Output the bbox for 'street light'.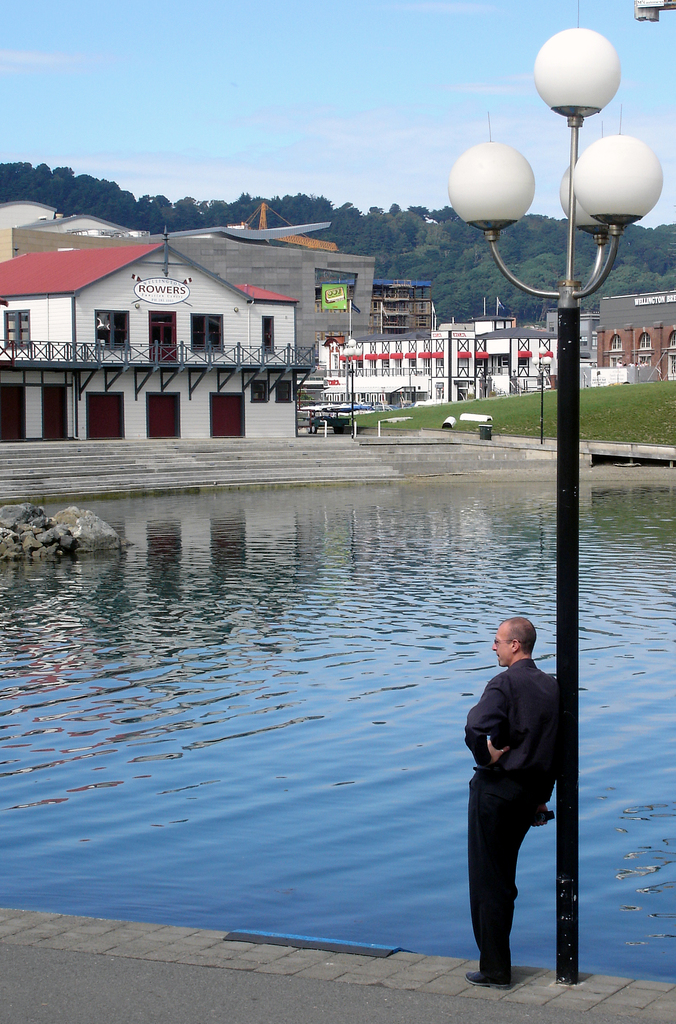
detection(530, 347, 558, 445).
